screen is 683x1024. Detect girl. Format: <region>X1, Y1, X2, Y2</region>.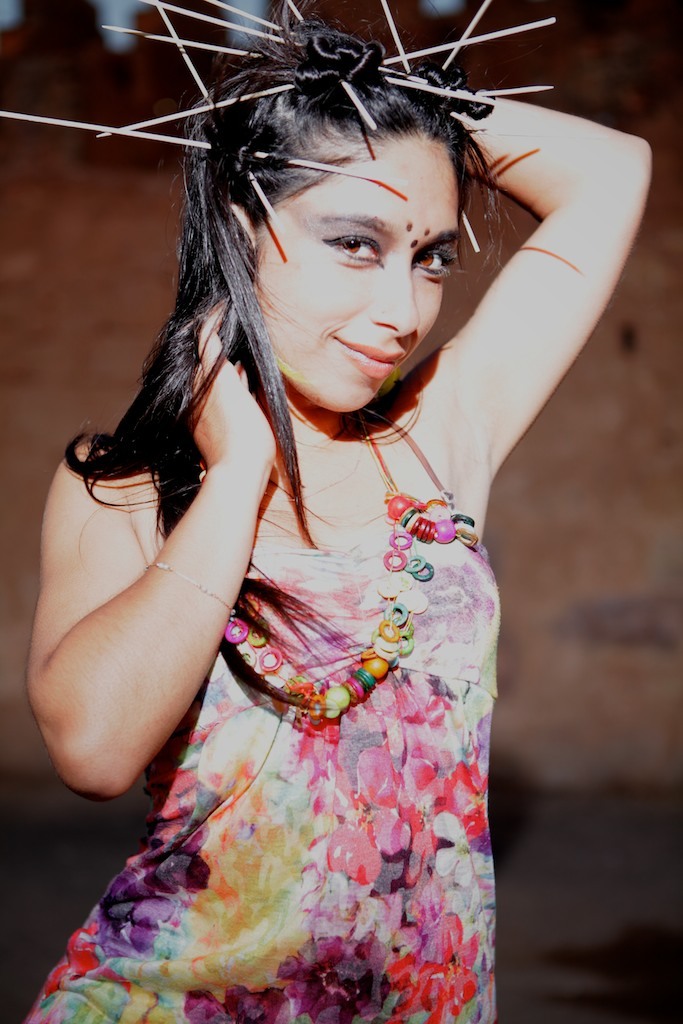
<region>0, 0, 652, 1023</region>.
